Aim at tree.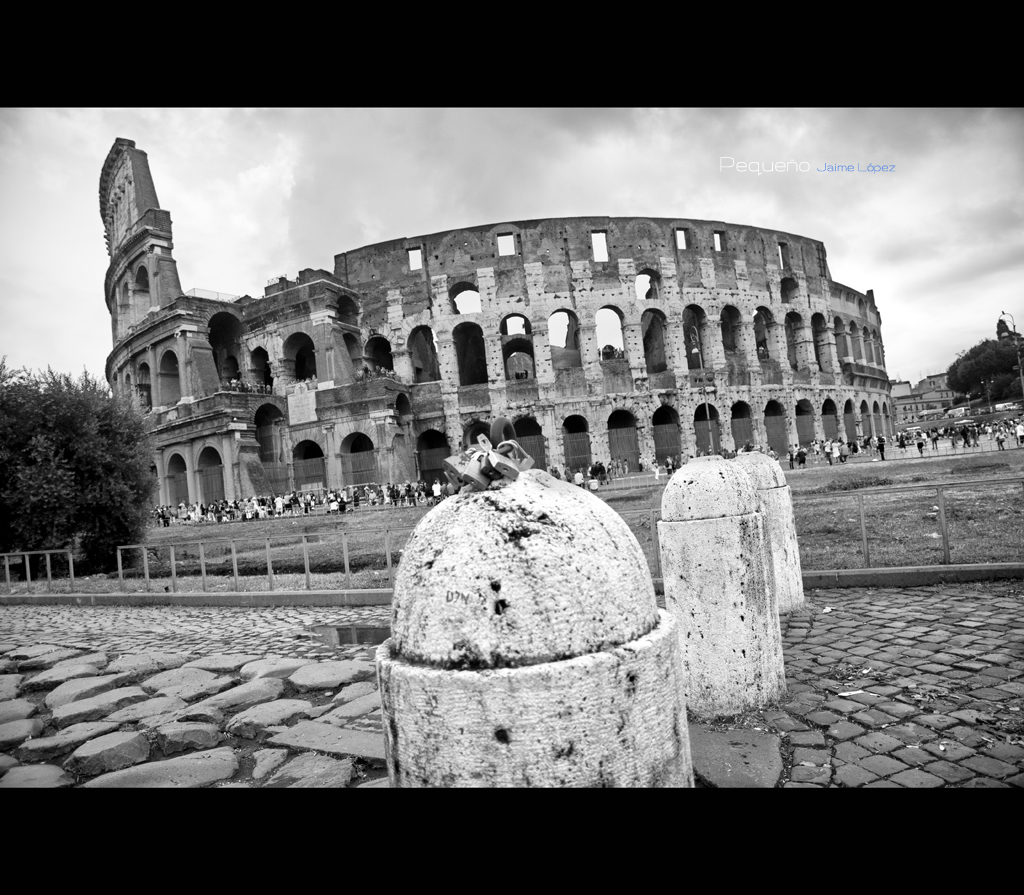
Aimed at bbox=[18, 354, 185, 579].
